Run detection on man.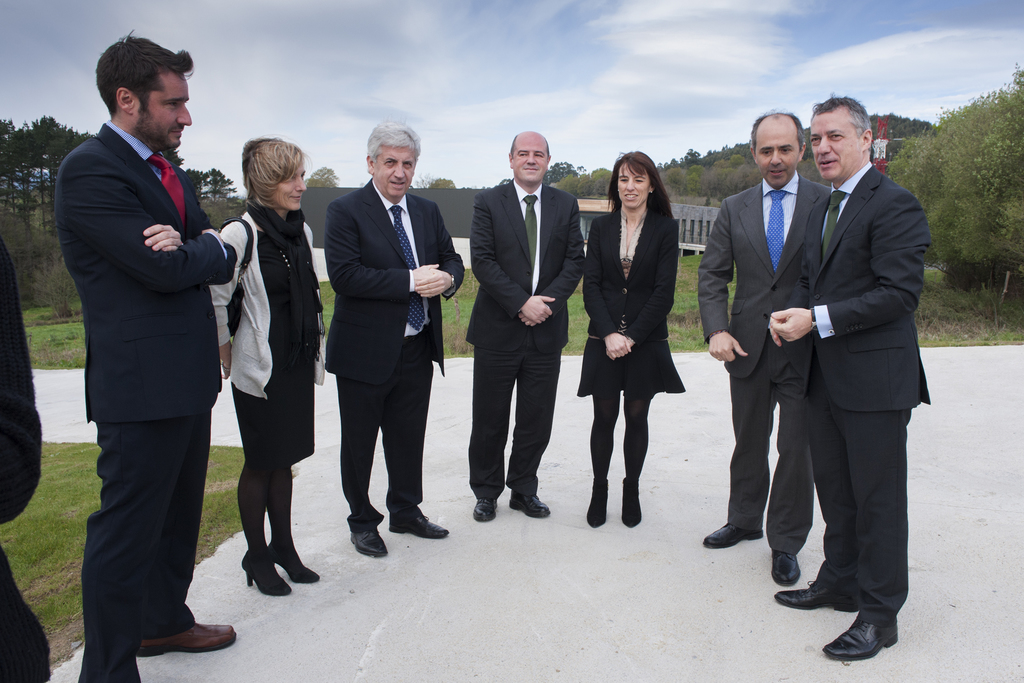
Result: (x1=462, y1=129, x2=589, y2=522).
